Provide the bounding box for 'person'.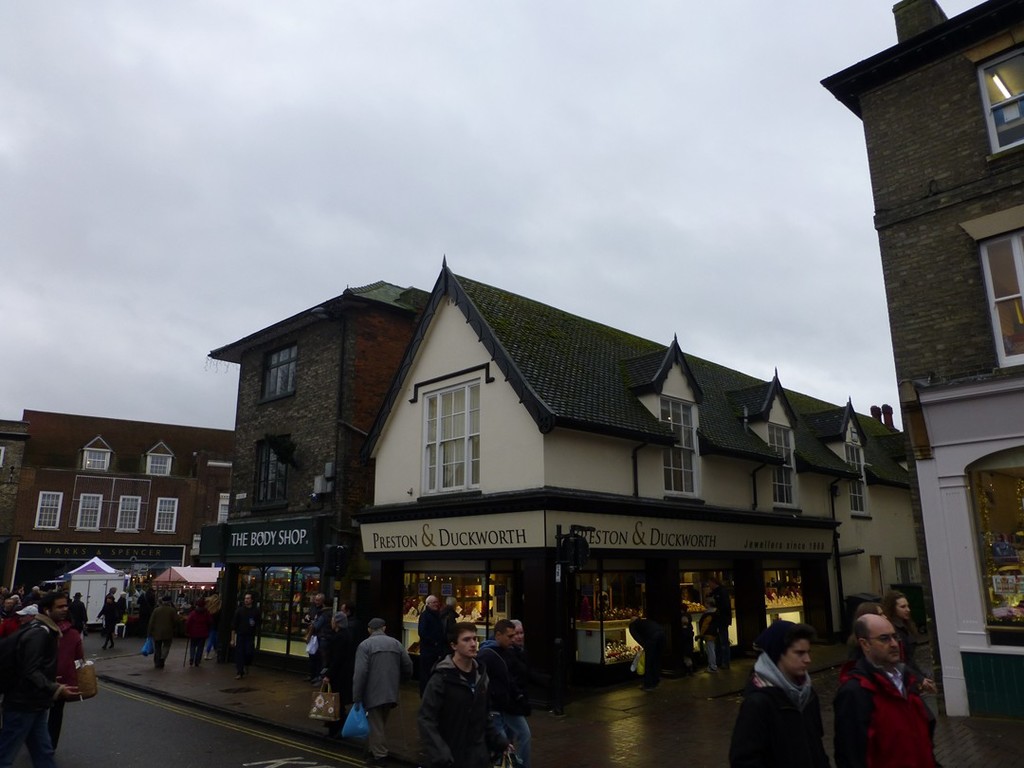
(239,590,263,675).
